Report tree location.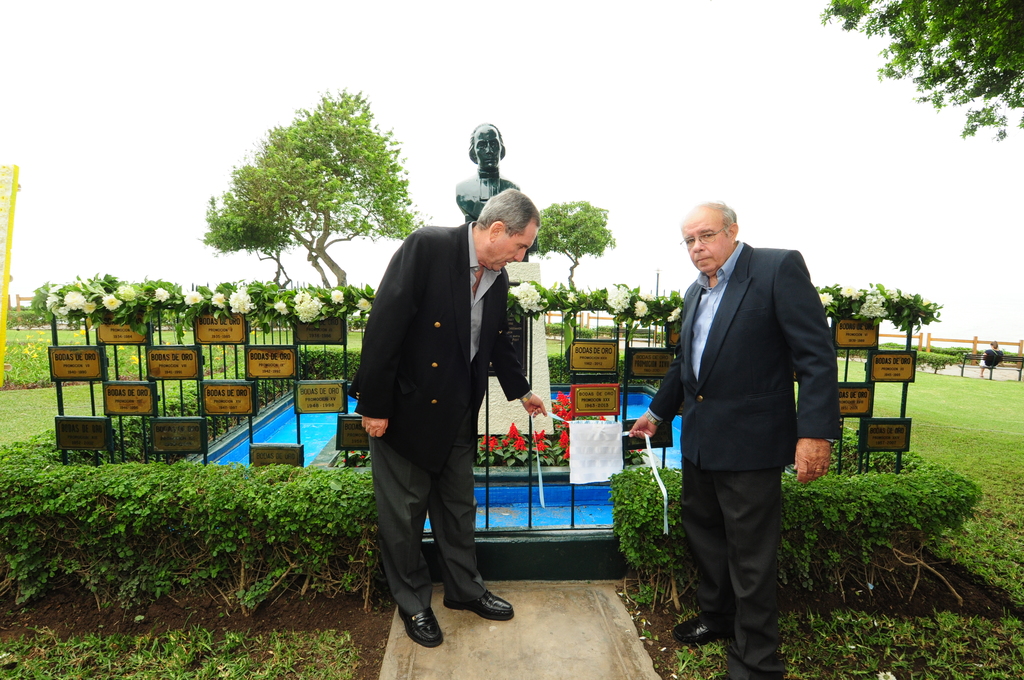
Report: x1=198 y1=77 x2=428 y2=318.
